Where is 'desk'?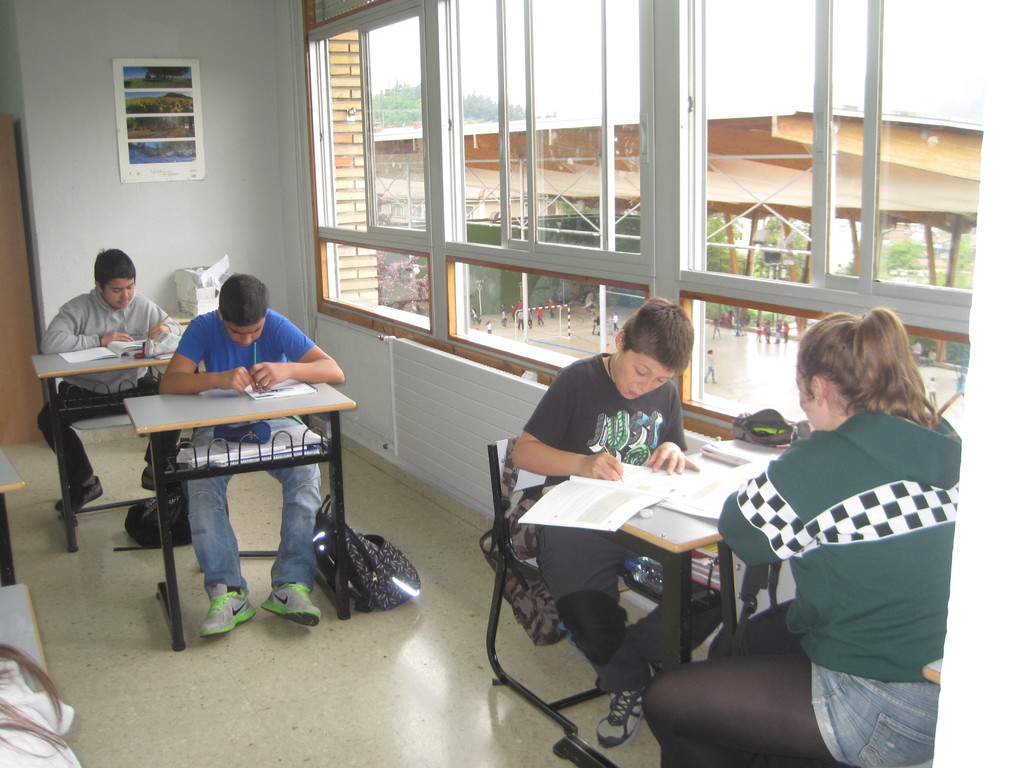
[x1=0, y1=444, x2=27, y2=582].
